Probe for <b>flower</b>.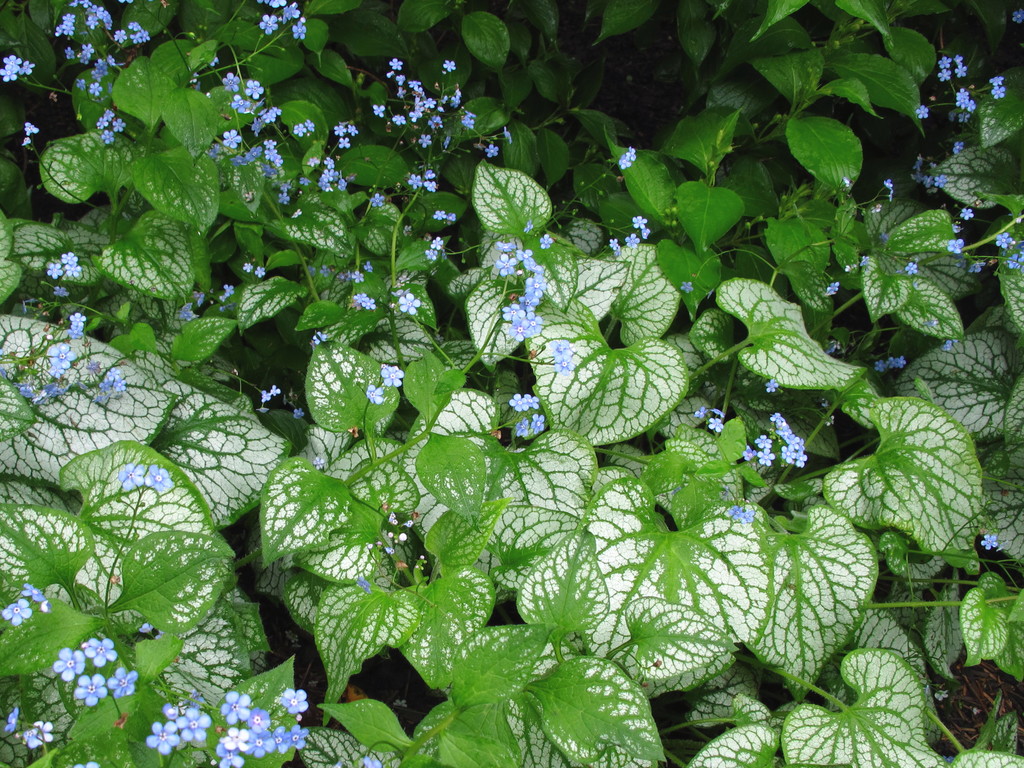
Probe result: (501, 125, 517, 142).
